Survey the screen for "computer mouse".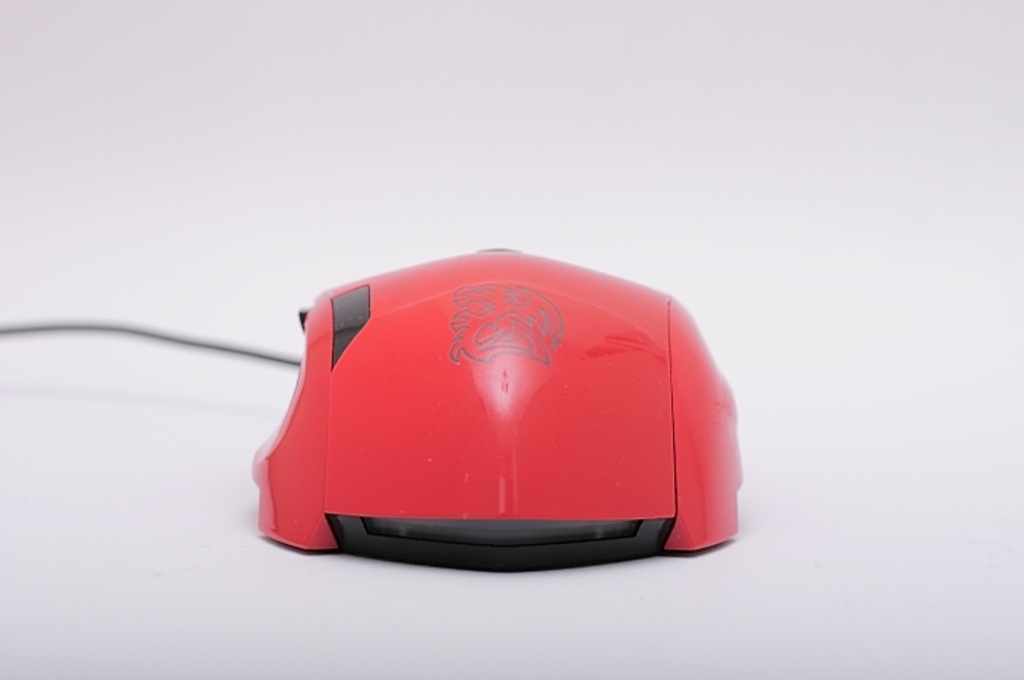
Survey found: <bbox>246, 243, 745, 575</bbox>.
